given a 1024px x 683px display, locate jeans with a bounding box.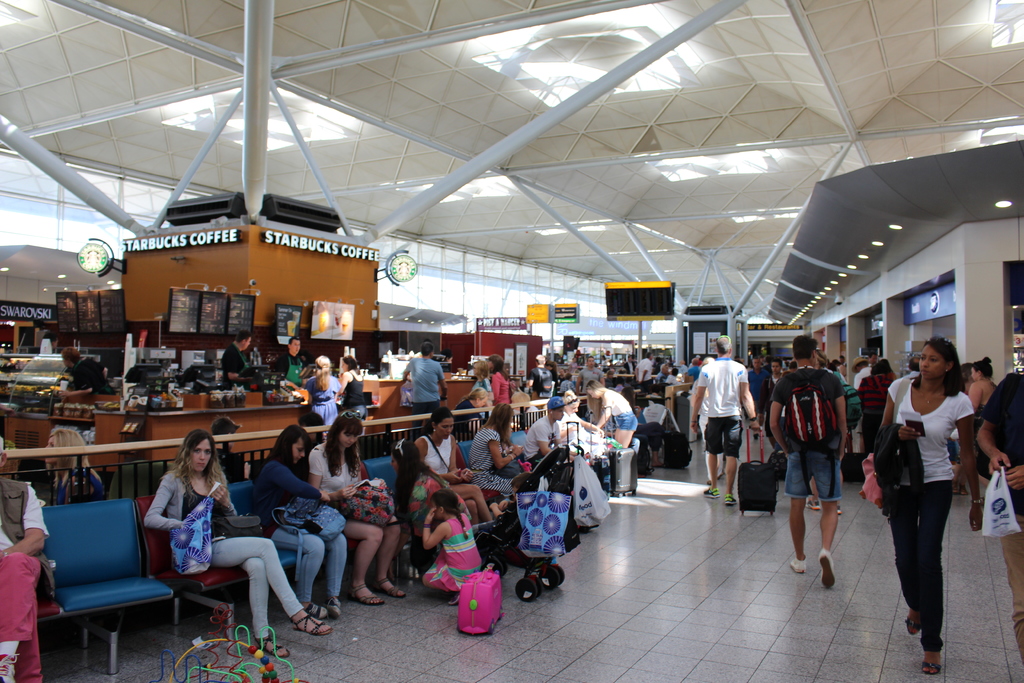
Located: bbox=[613, 408, 637, 432].
